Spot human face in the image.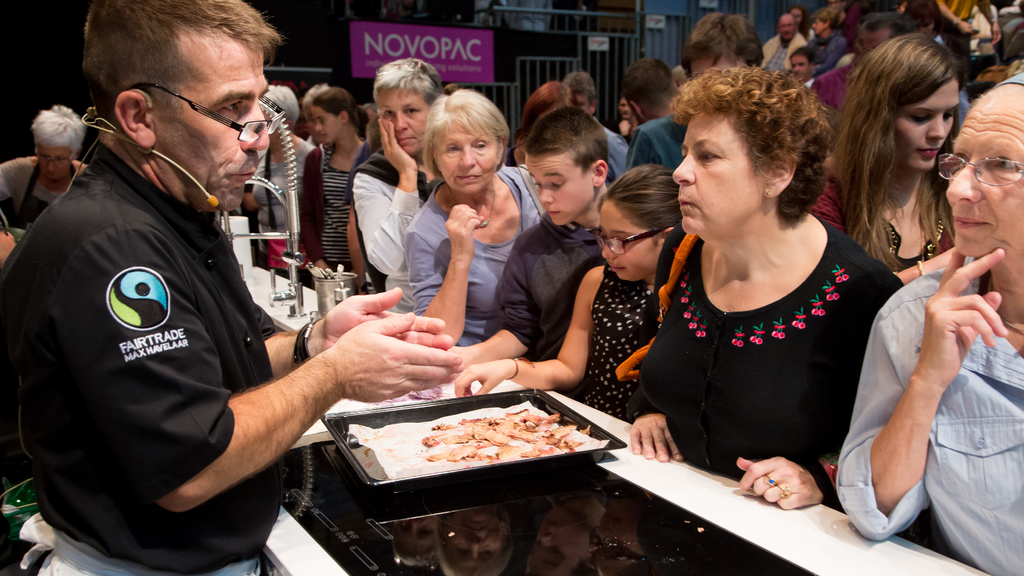
human face found at left=618, top=99, right=634, bottom=116.
